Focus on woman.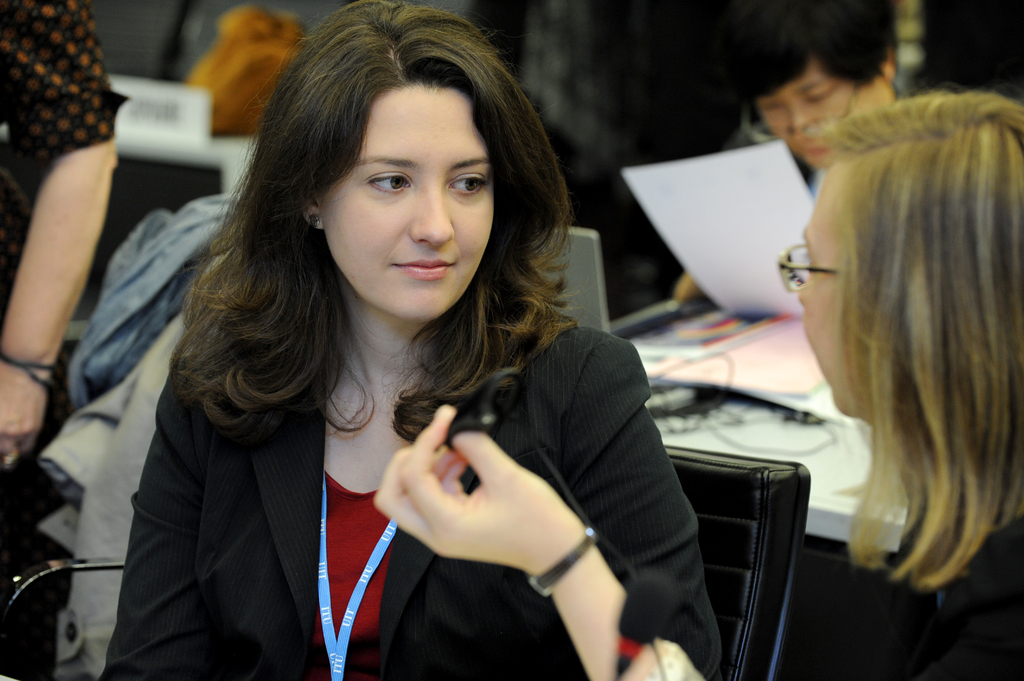
Focused at rect(368, 84, 1023, 680).
